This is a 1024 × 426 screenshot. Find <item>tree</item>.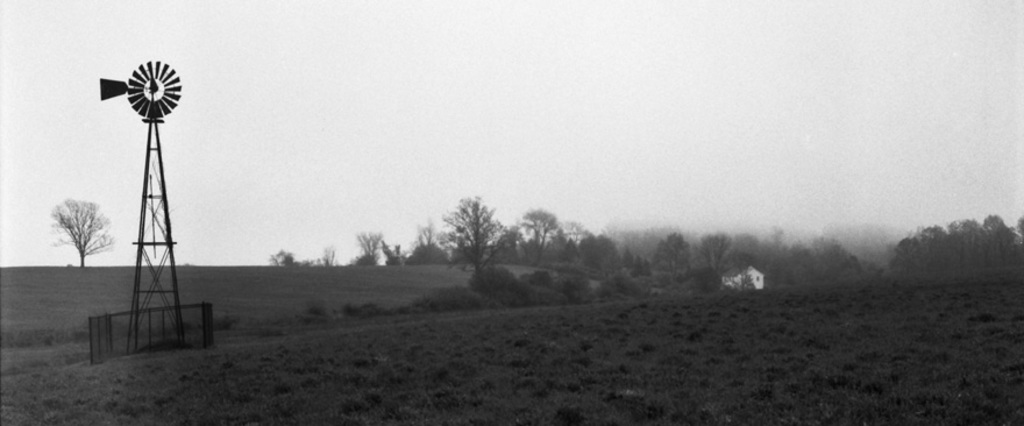
Bounding box: [x1=656, y1=225, x2=697, y2=269].
